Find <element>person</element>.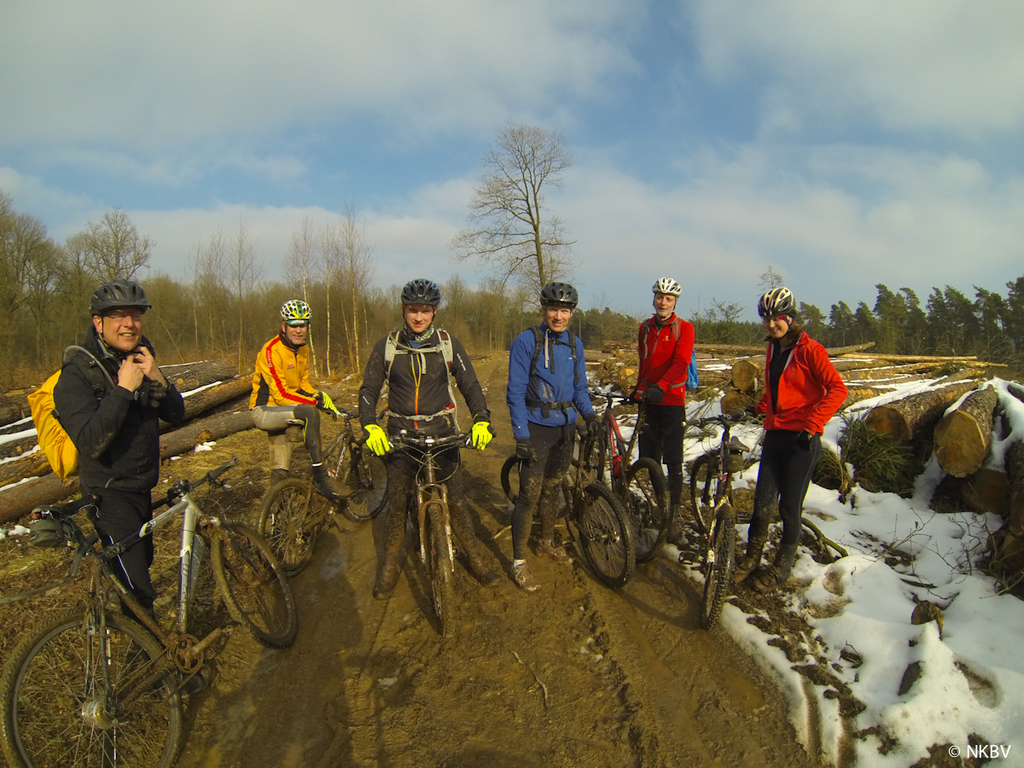
<region>731, 289, 849, 590</region>.
